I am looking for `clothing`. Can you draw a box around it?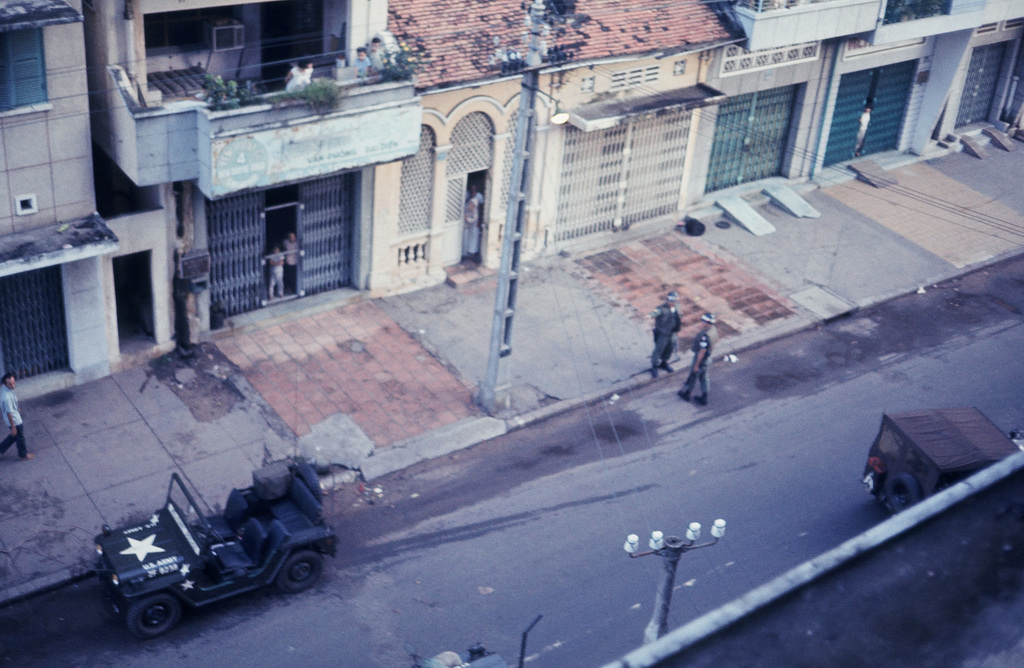
Sure, the bounding box is [1, 381, 32, 455].
